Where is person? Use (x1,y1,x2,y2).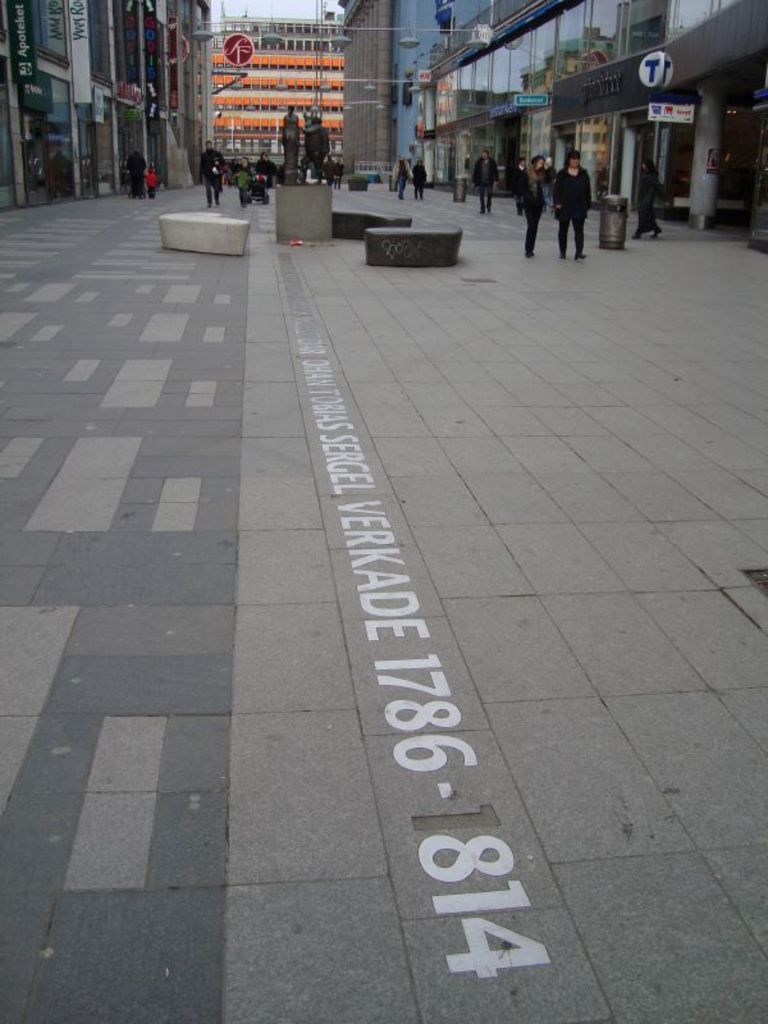
(511,152,527,214).
